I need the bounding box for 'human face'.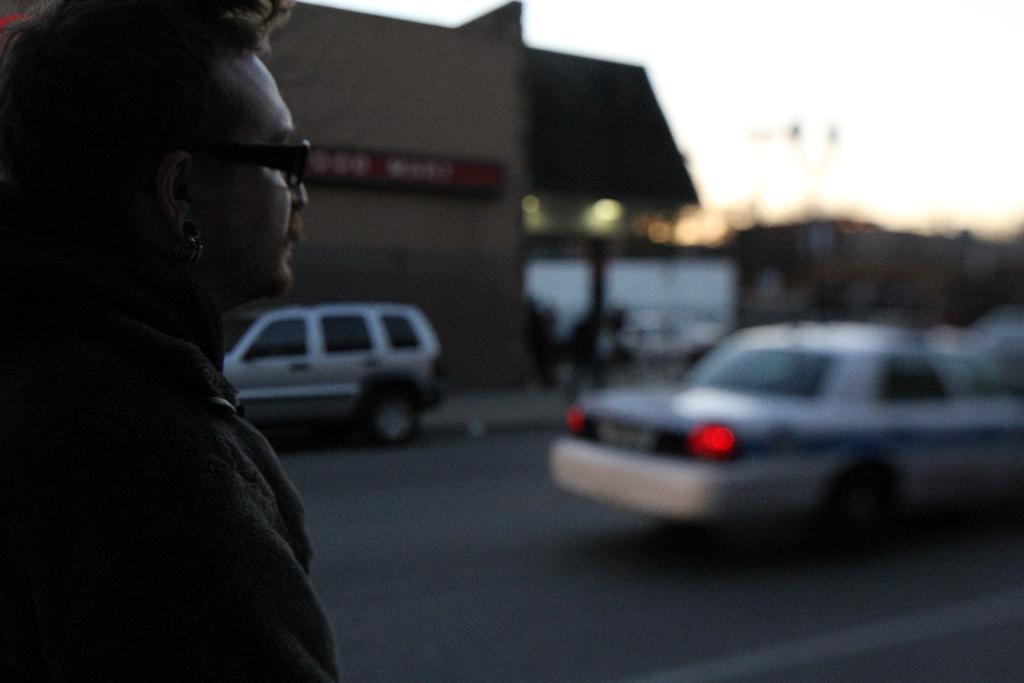
Here it is: box(195, 53, 308, 302).
